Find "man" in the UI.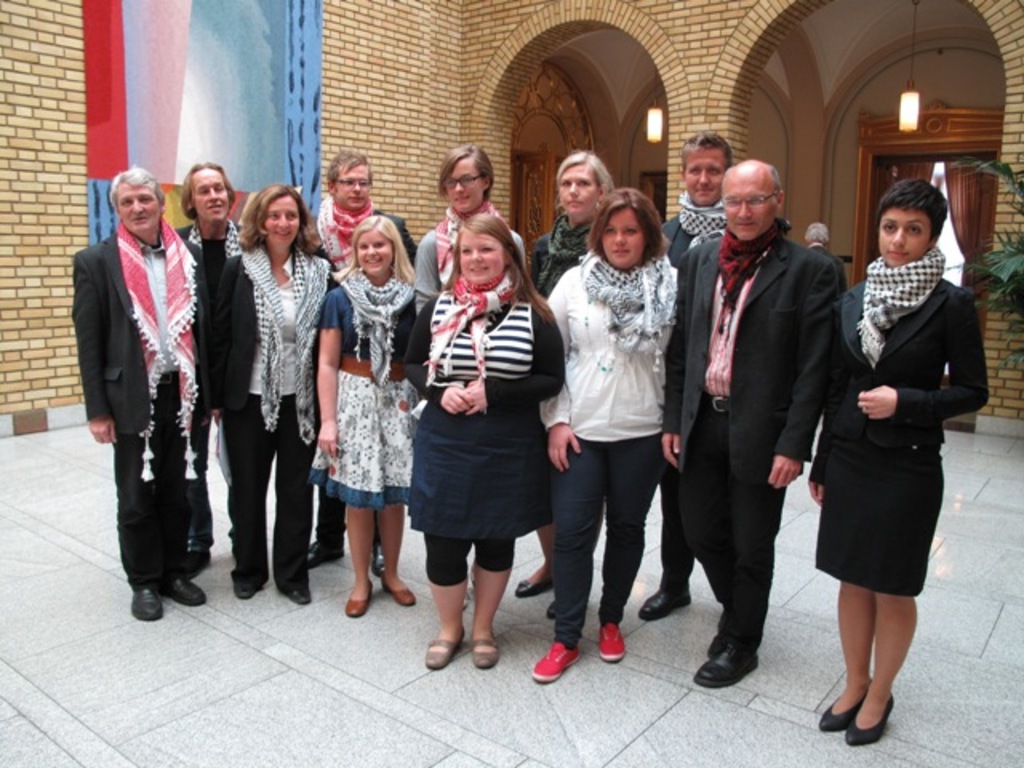
UI element at x1=304, y1=150, x2=421, y2=566.
